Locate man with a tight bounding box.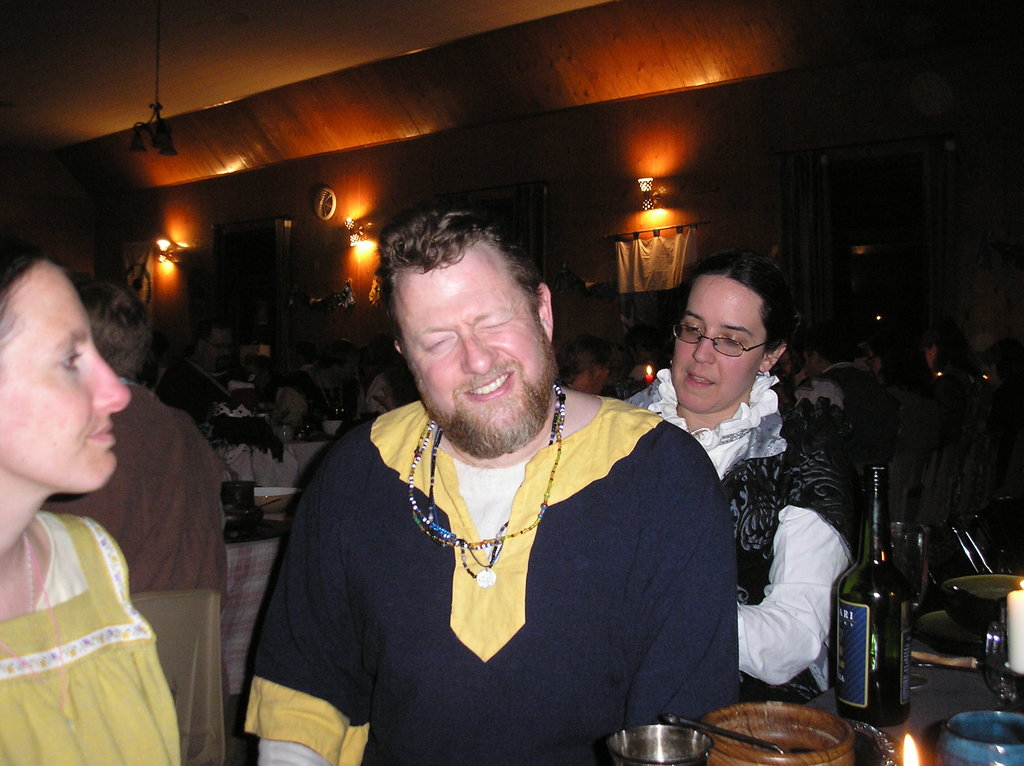
bbox=(246, 218, 765, 756).
